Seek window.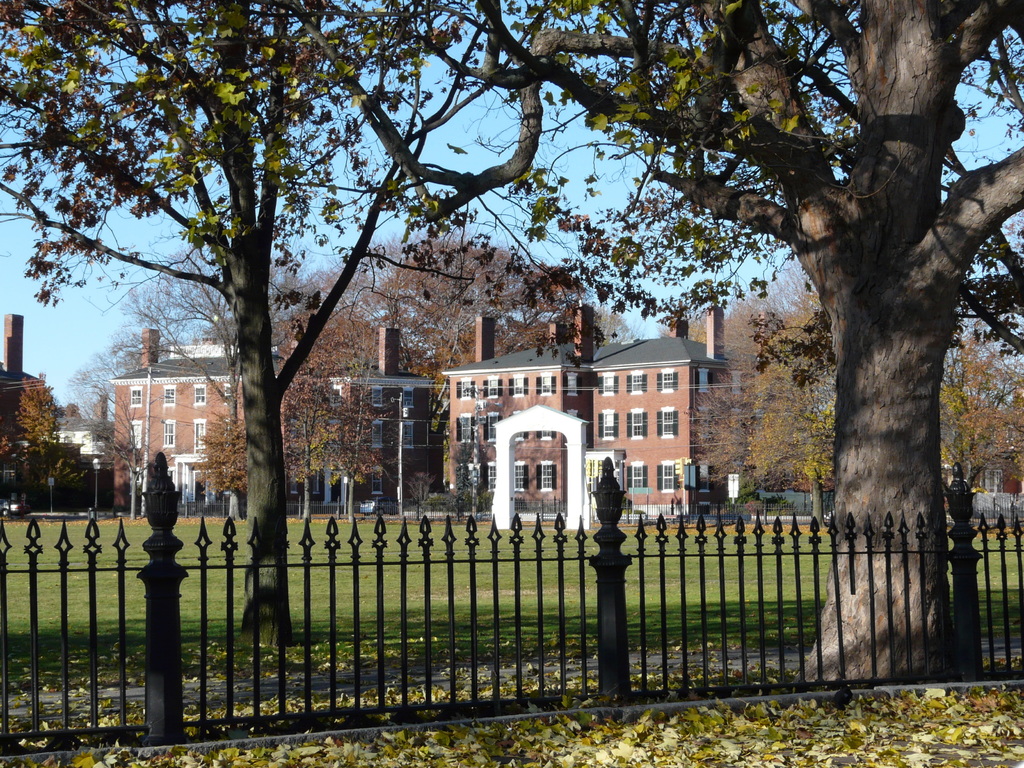
{"x1": 629, "y1": 412, "x2": 641, "y2": 440}.
